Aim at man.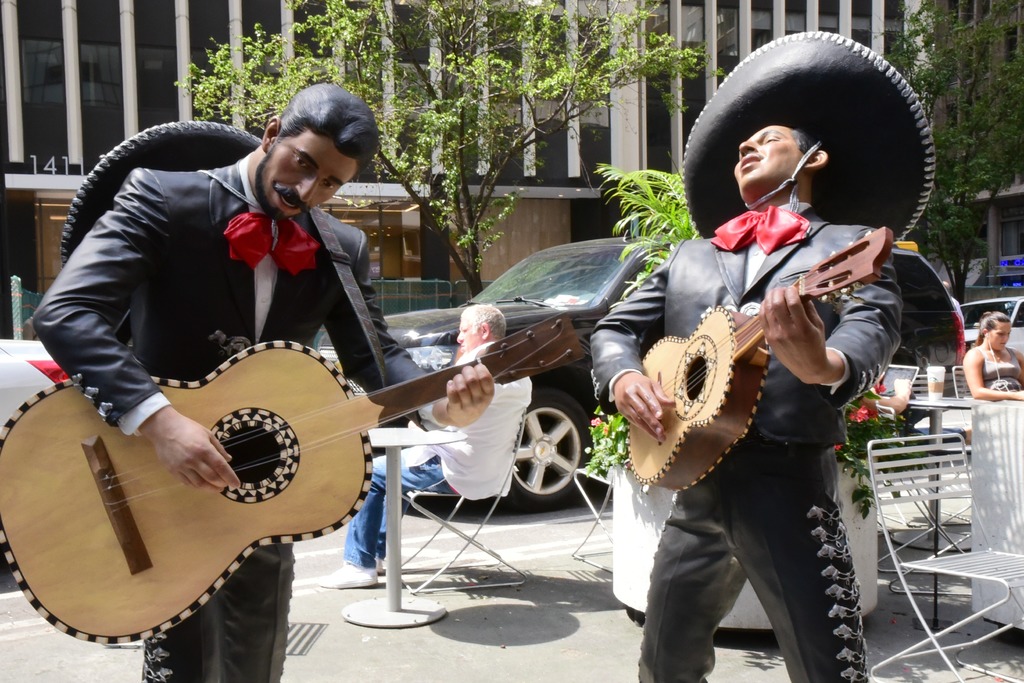
Aimed at (left=316, top=304, right=531, bottom=588).
